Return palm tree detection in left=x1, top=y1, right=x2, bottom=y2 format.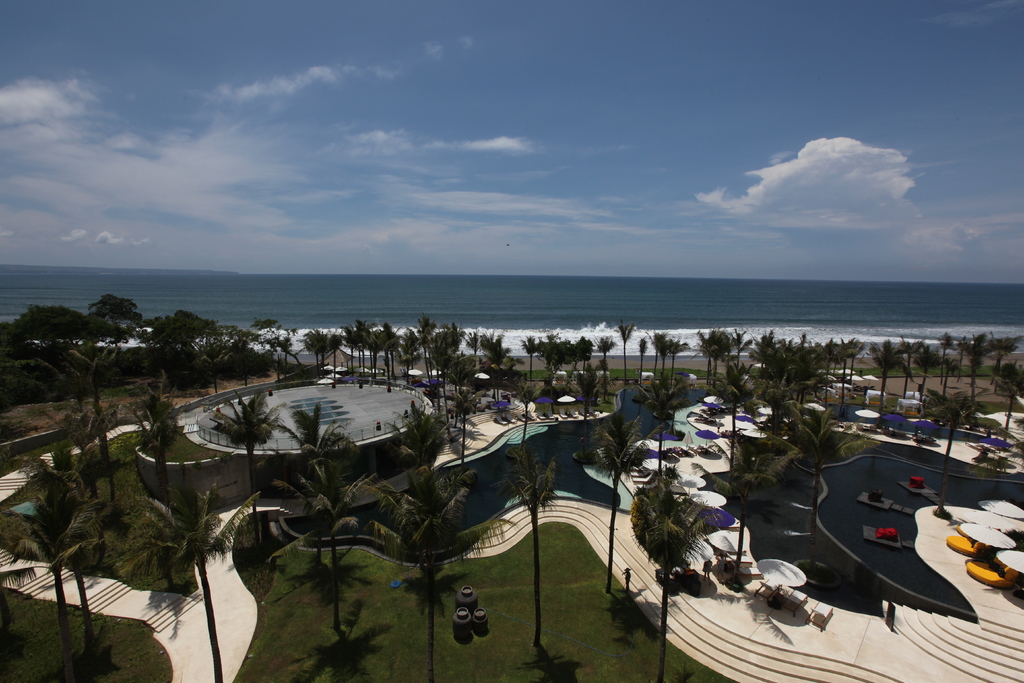
left=603, top=324, right=634, bottom=384.
